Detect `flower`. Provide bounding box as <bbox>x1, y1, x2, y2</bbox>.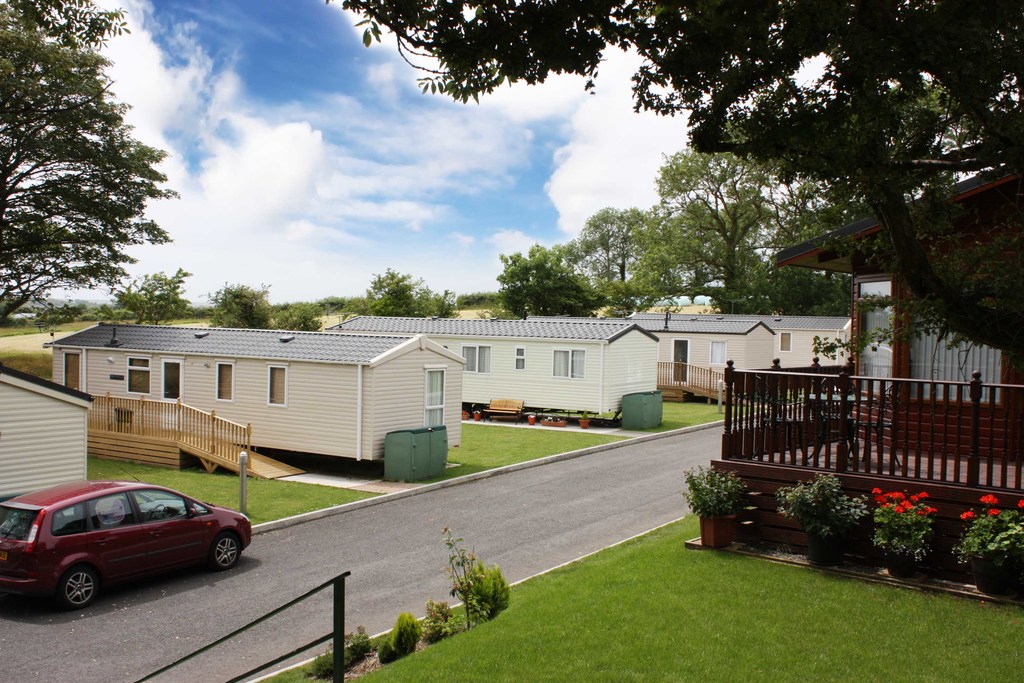
<bbox>979, 491, 997, 506</bbox>.
